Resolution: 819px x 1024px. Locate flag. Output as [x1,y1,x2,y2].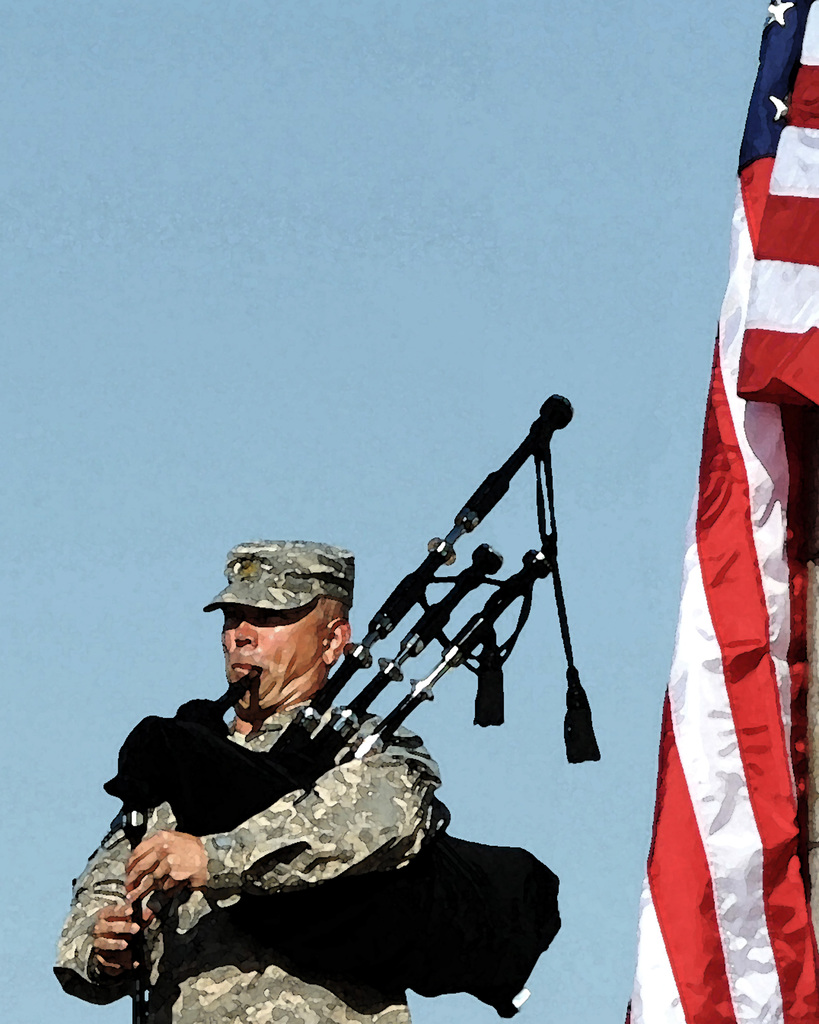
[635,214,791,1023].
